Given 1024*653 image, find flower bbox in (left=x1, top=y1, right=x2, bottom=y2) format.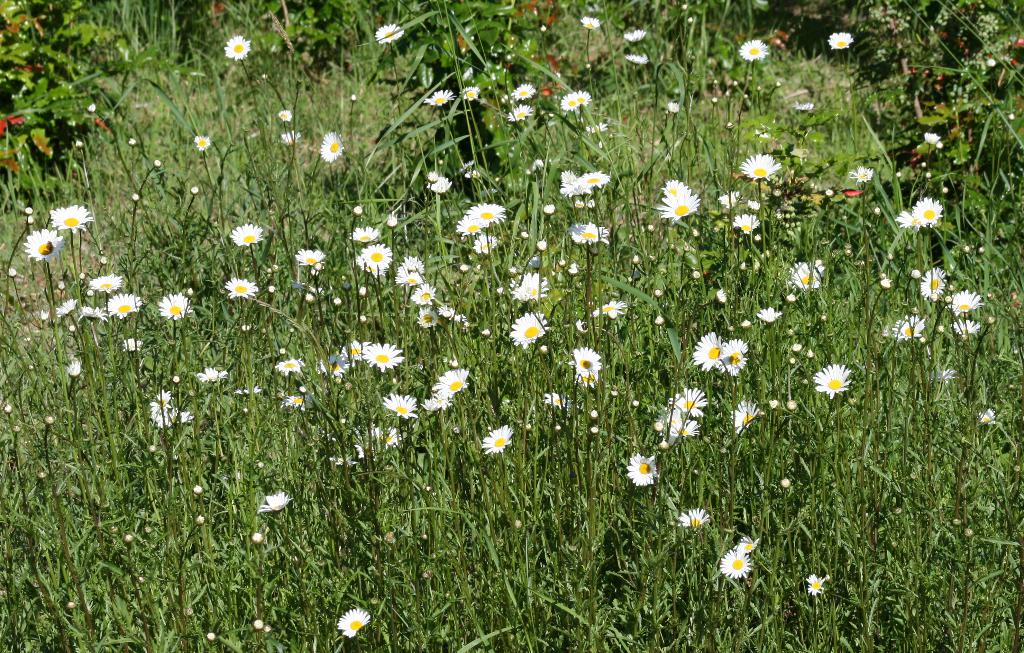
(left=626, top=53, right=647, bottom=63).
